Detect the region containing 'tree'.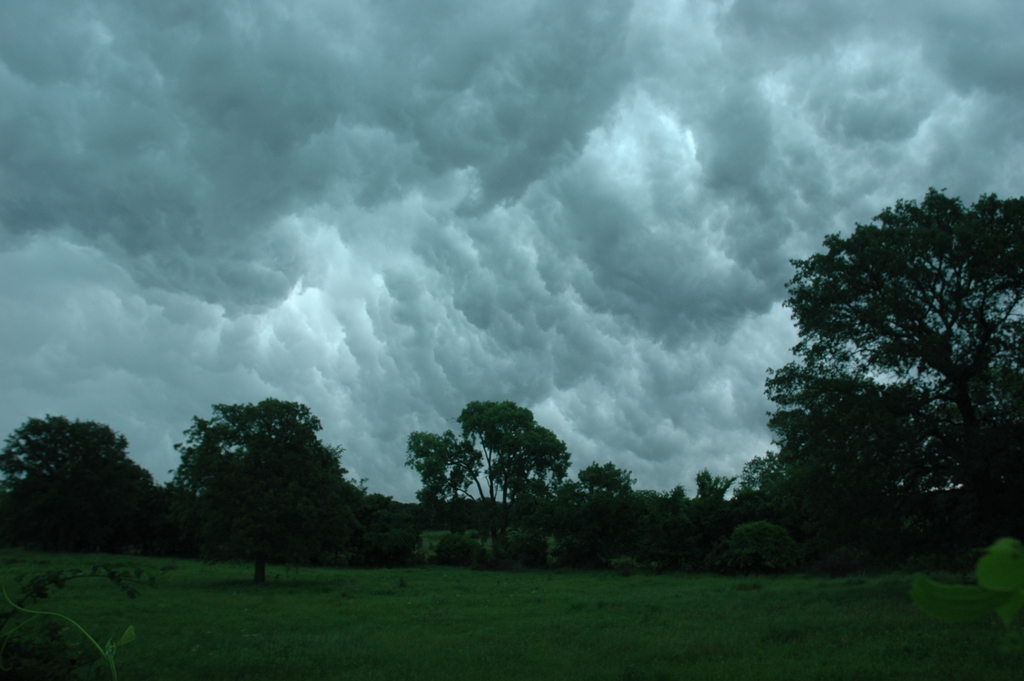
(403, 399, 576, 566).
